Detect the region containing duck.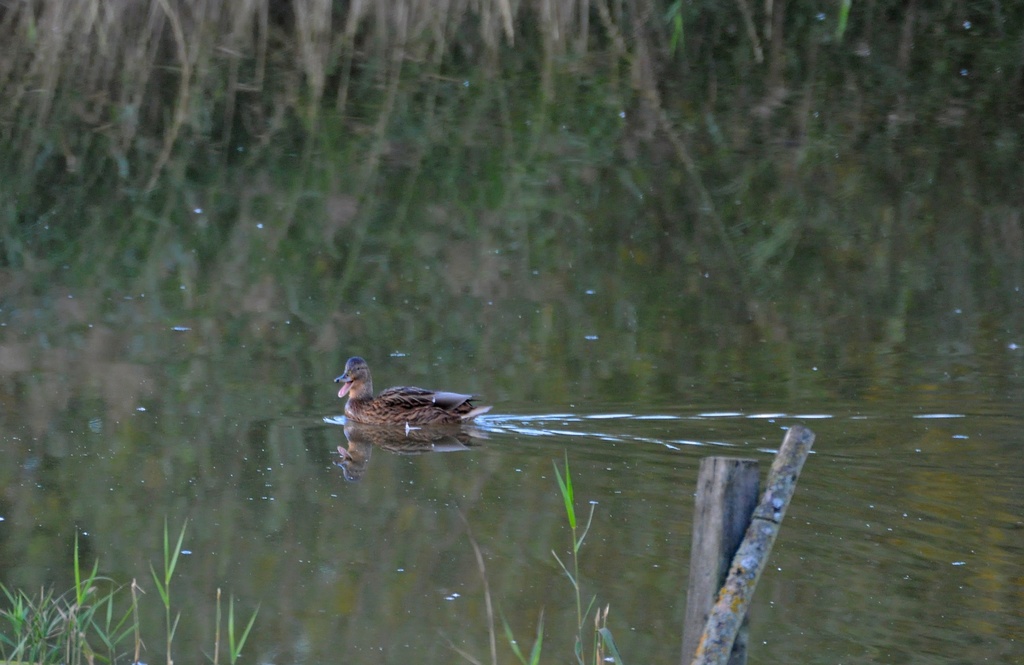
(left=317, top=356, right=511, bottom=454).
